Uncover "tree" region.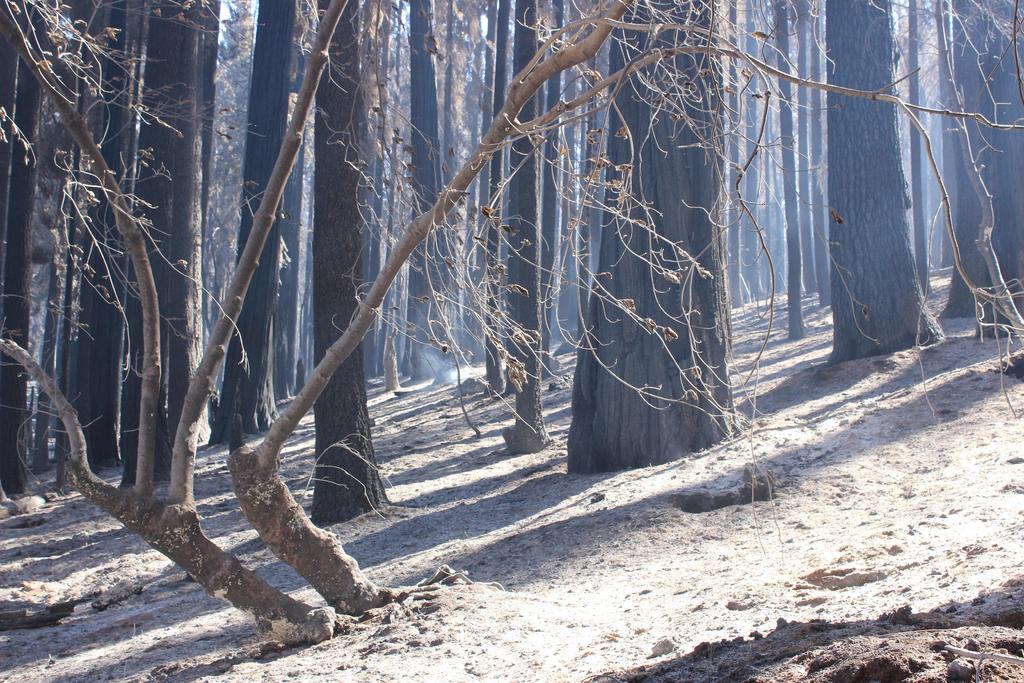
Uncovered: 0:0:390:654.
